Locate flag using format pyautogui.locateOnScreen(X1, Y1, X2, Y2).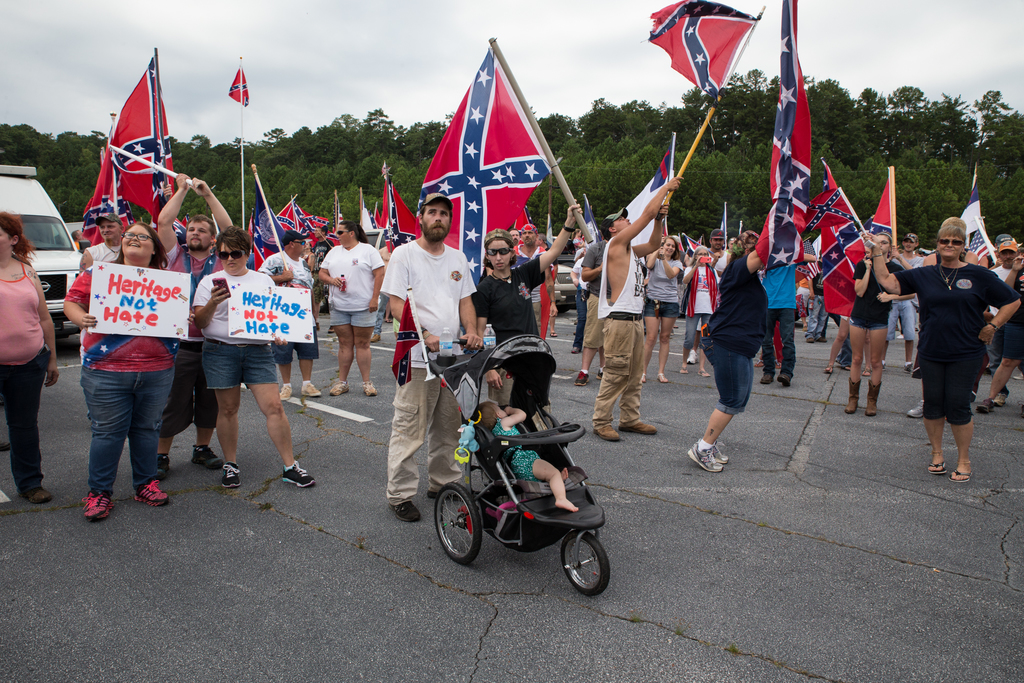
pyautogui.locateOnScreen(687, 233, 701, 254).
